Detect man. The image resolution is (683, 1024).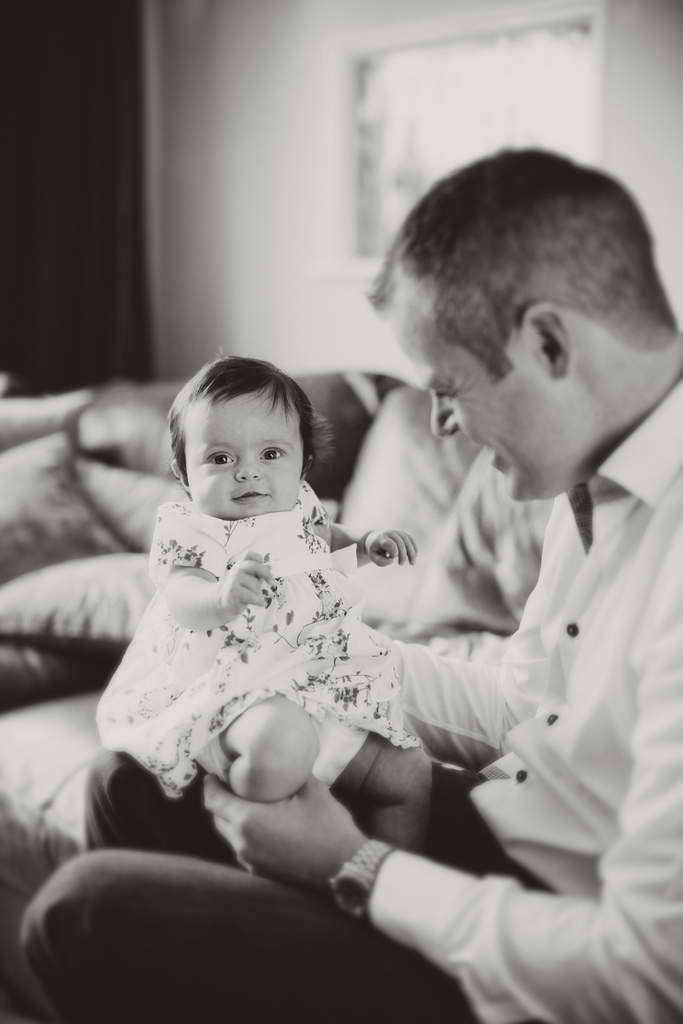
77/235/621/983.
